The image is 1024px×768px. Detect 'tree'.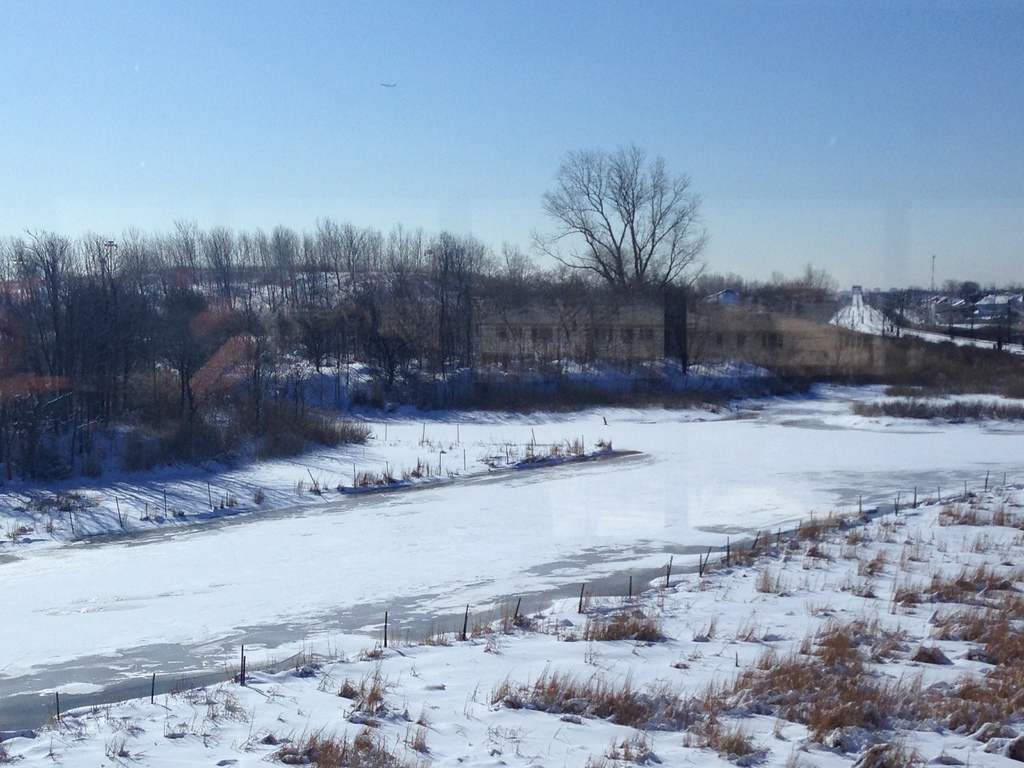
Detection: left=245, top=221, right=317, bottom=435.
